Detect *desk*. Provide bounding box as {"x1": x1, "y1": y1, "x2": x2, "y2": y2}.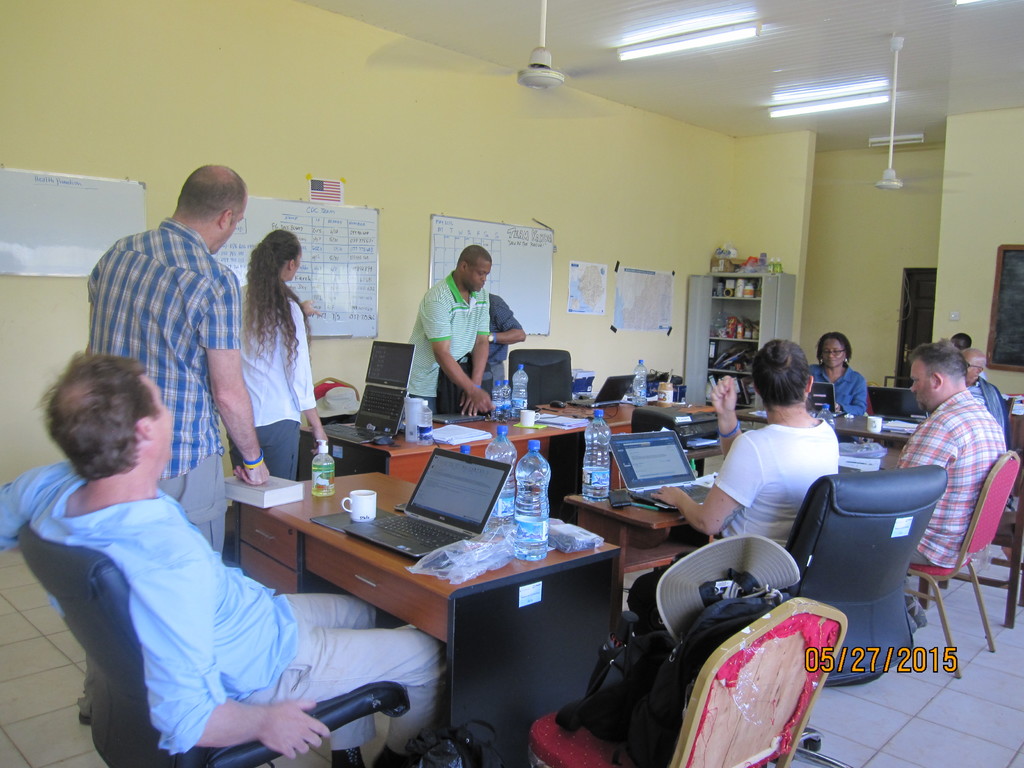
{"x1": 294, "y1": 372, "x2": 680, "y2": 521}.
